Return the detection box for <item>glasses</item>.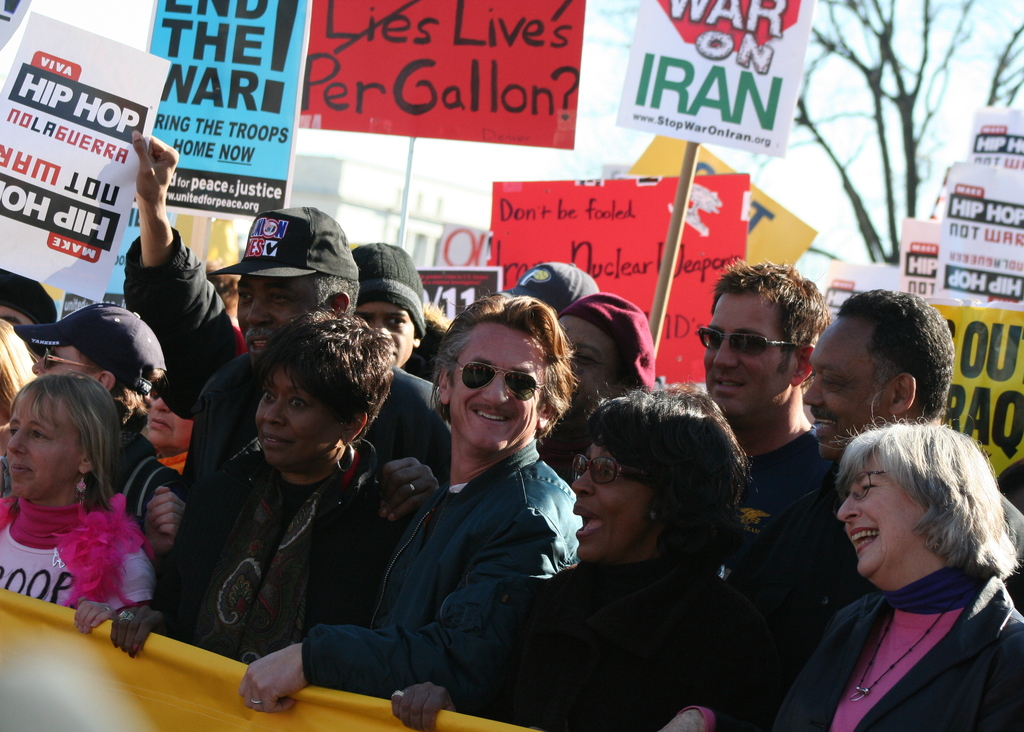
(left=568, top=448, right=667, bottom=492).
